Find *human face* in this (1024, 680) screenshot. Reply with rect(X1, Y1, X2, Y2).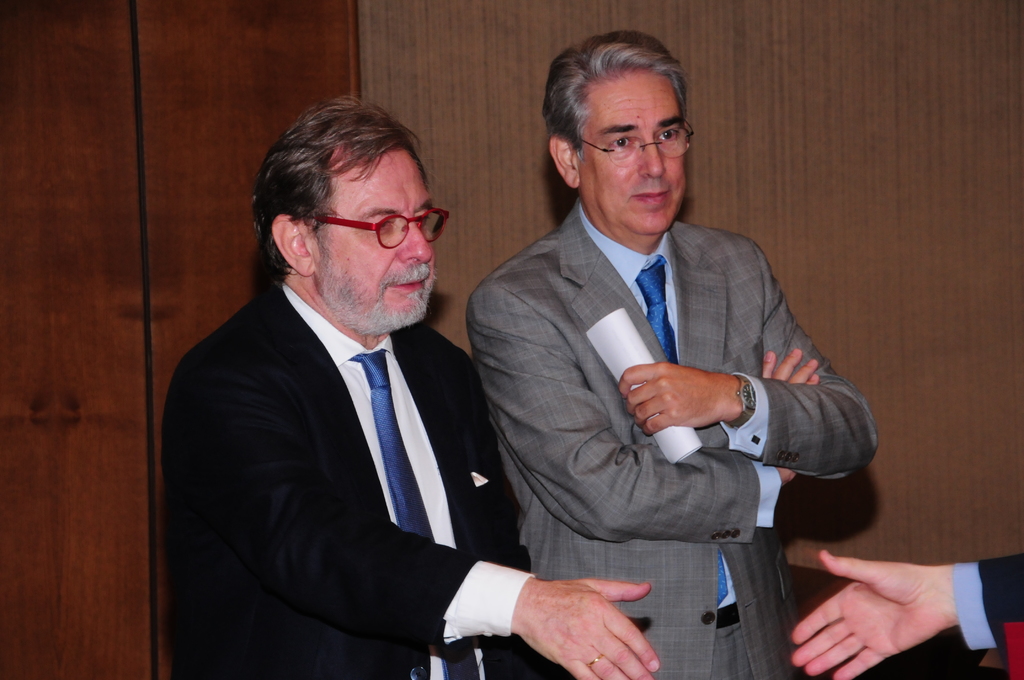
rect(577, 69, 687, 234).
